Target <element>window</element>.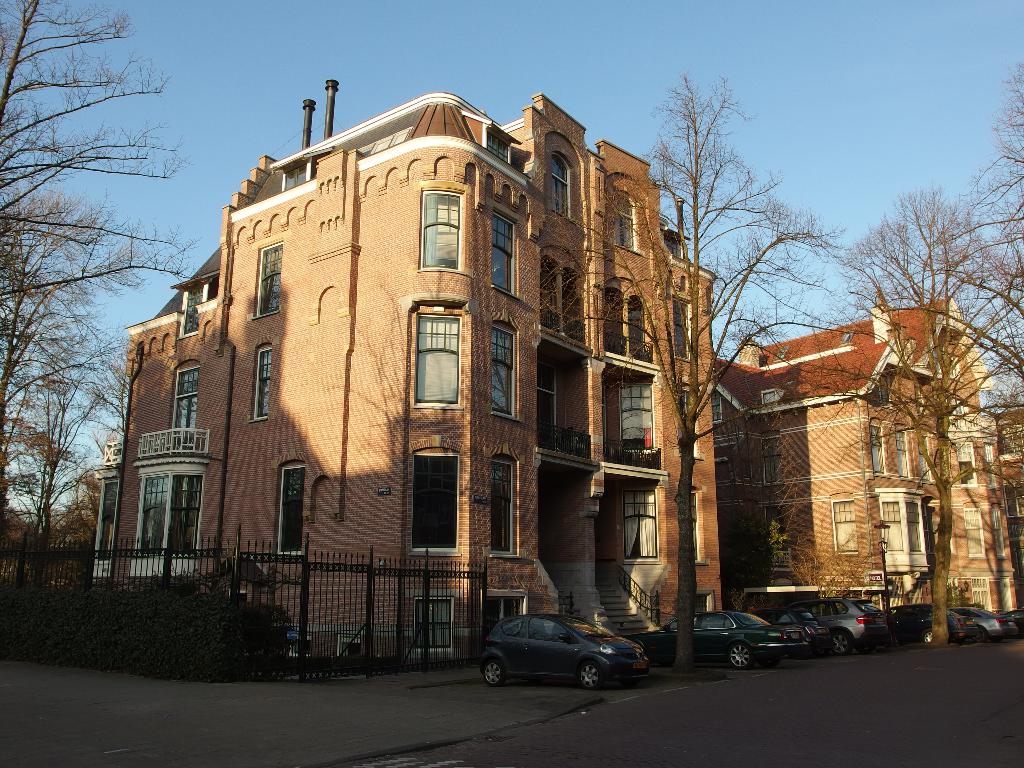
Target region: BBox(415, 447, 459, 557).
